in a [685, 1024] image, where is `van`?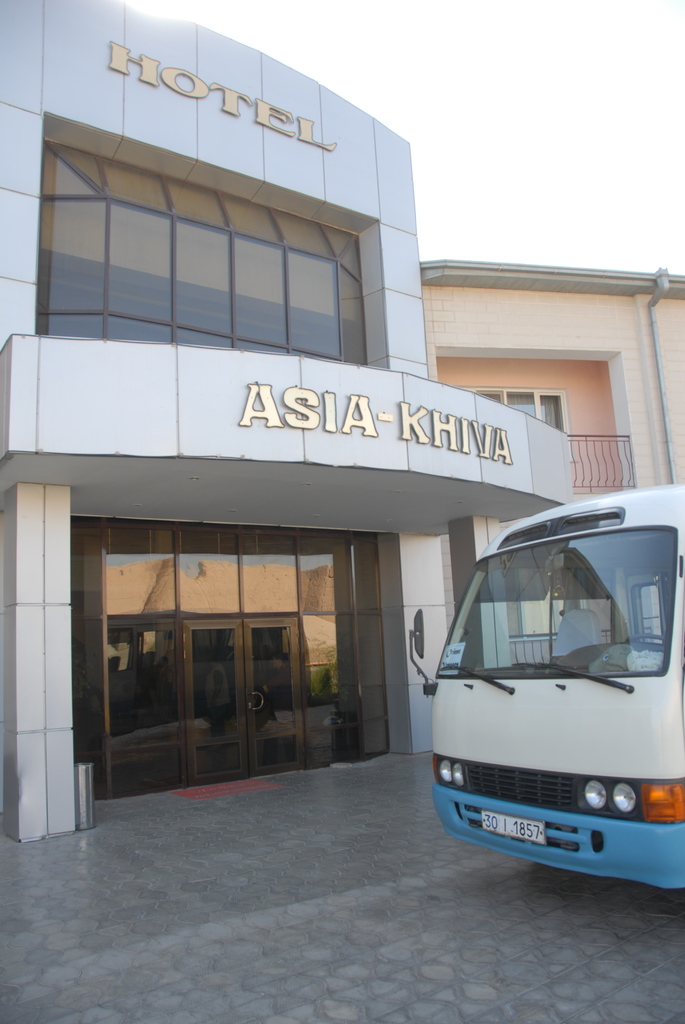
(403,481,684,897).
